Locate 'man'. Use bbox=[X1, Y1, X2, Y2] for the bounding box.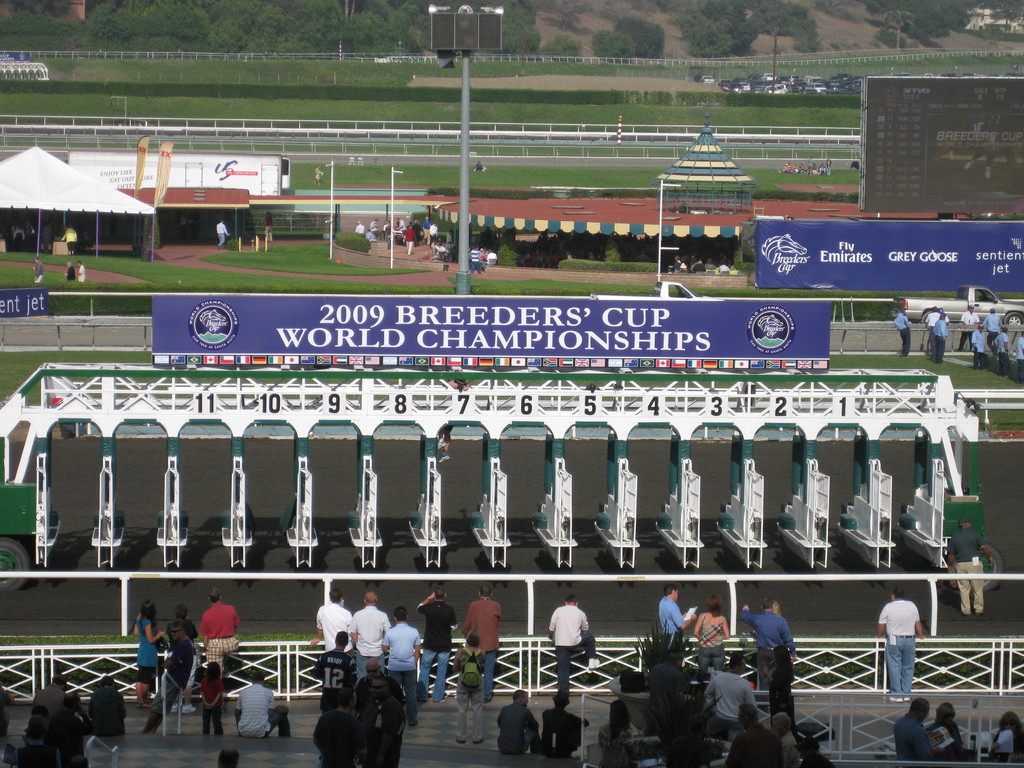
bbox=[873, 584, 926, 704].
